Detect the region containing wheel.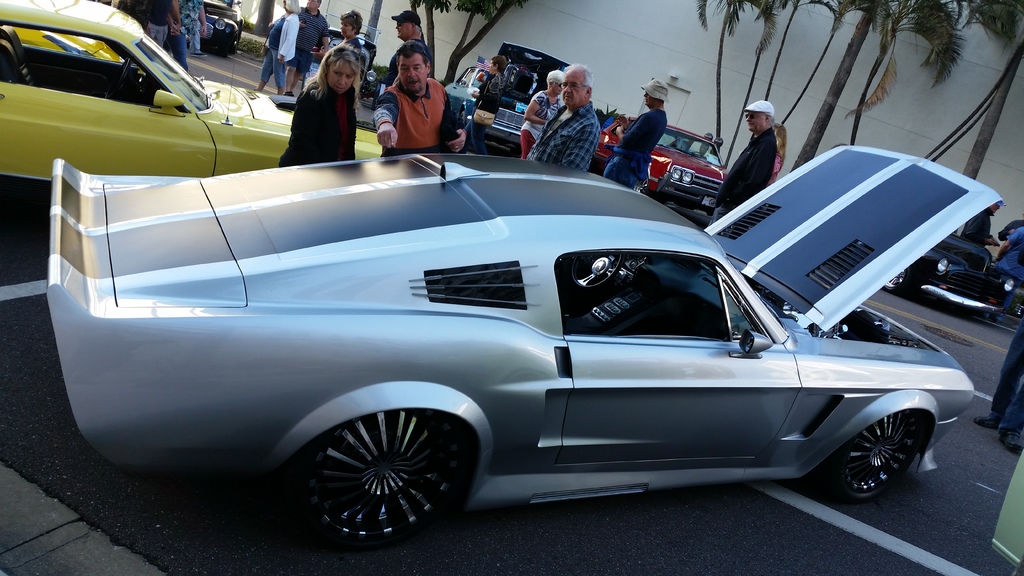
<bbox>820, 413, 930, 508</bbox>.
